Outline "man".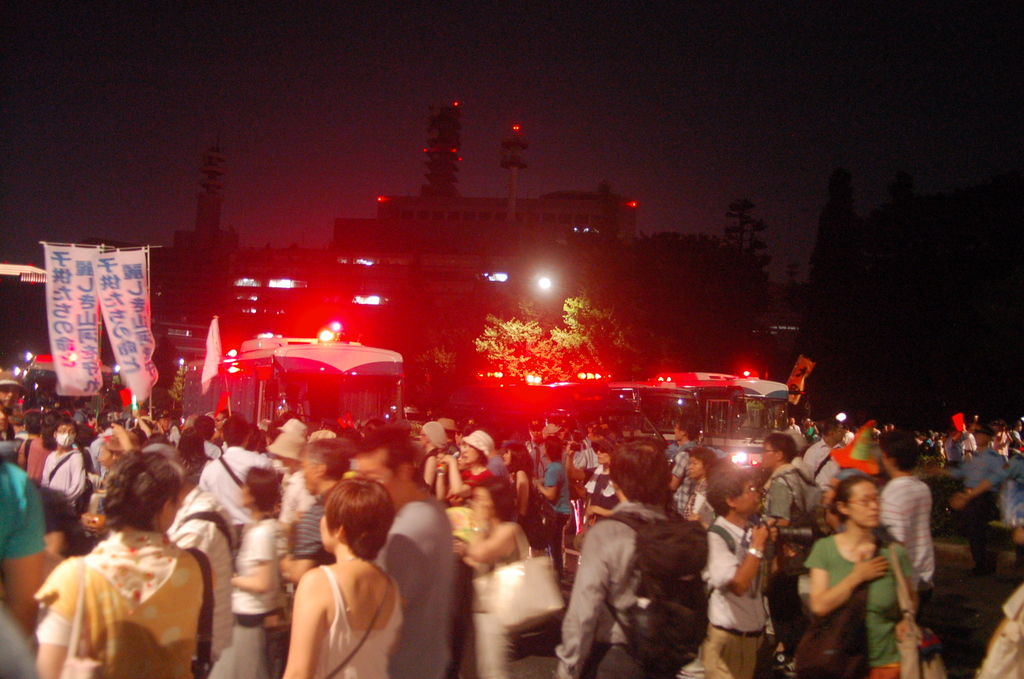
Outline: pyautogui.locateOnScreen(876, 435, 934, 625).
